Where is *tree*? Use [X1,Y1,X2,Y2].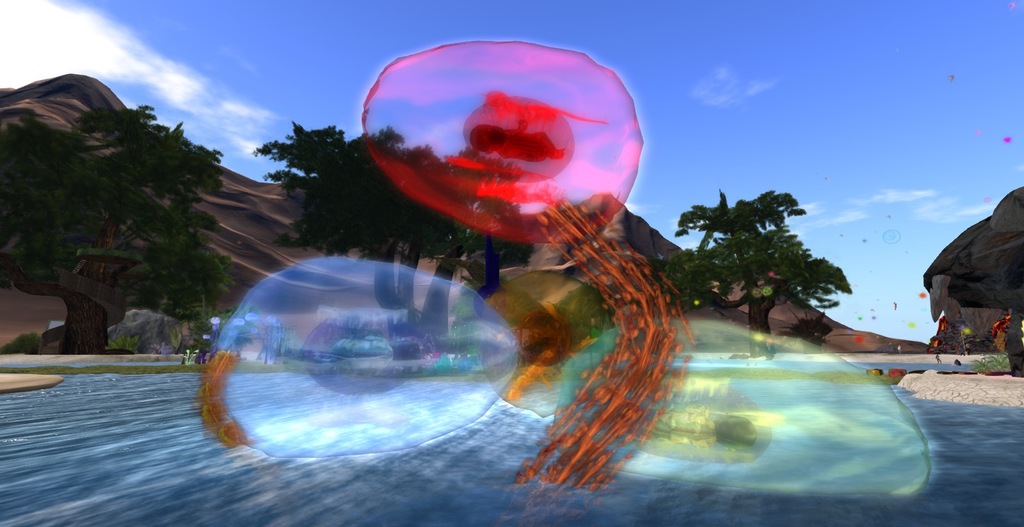
[456,152,535,305].
